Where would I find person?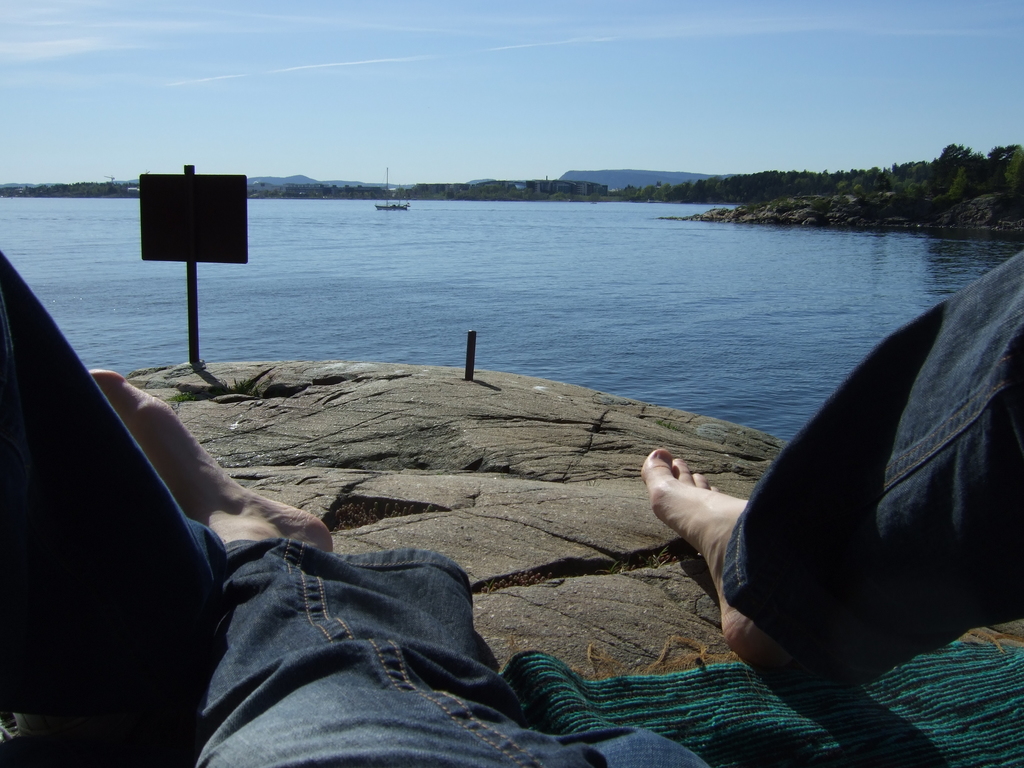
At rect(90, 250, 1023, 767).
